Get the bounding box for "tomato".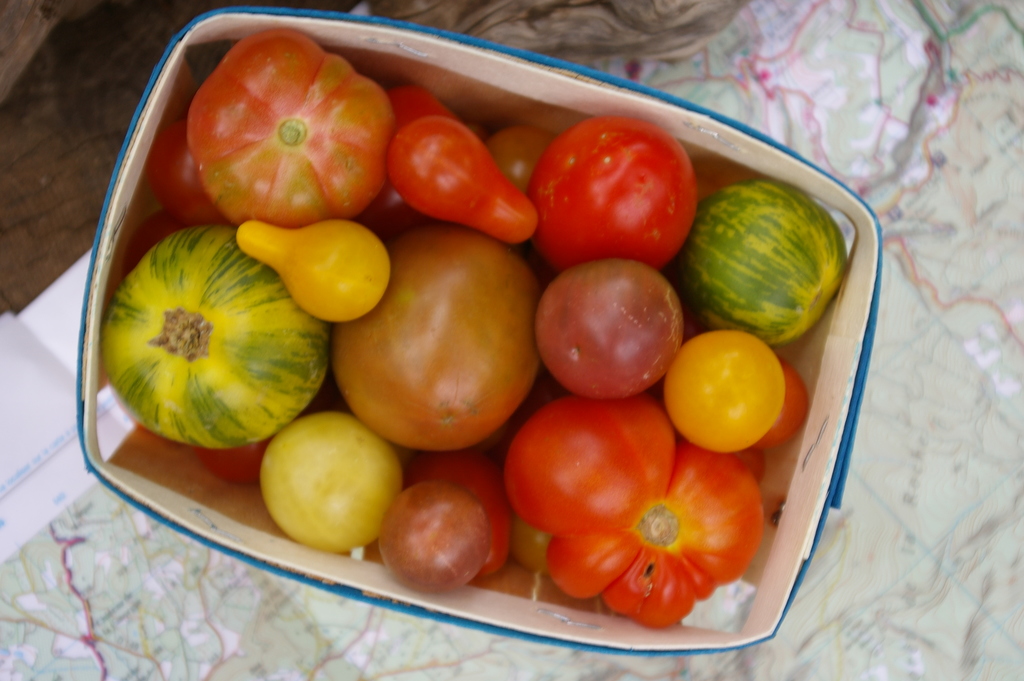
755, 361, 815, 461.
